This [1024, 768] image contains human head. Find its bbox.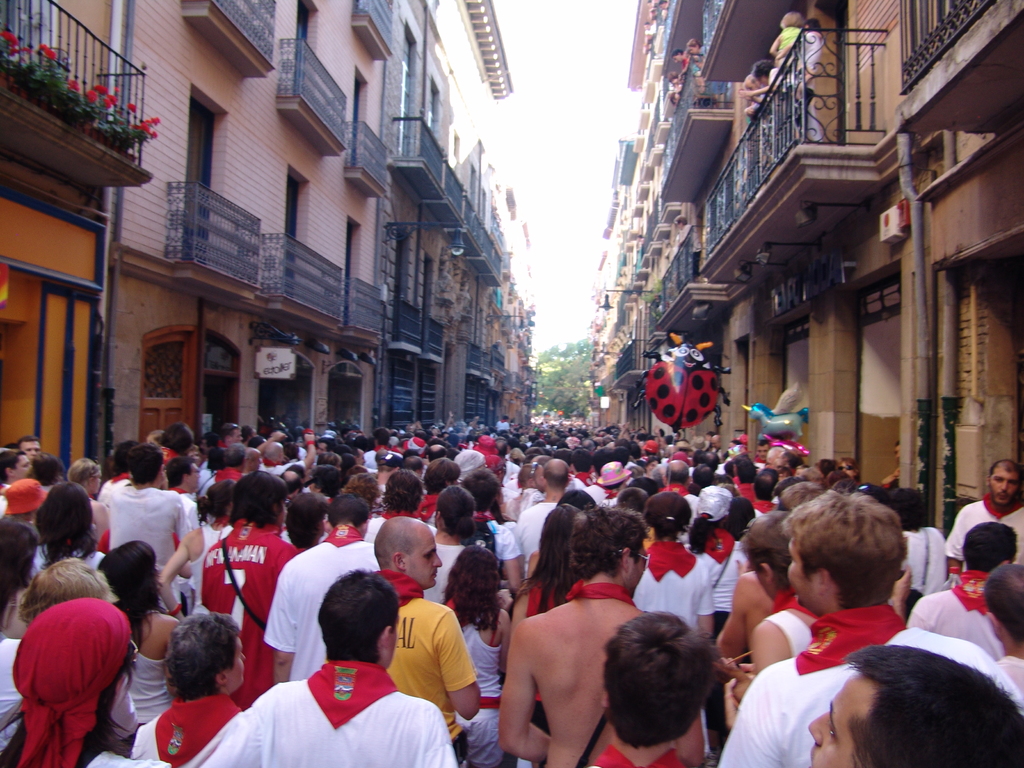
crop(14, 597, 138, 725).
